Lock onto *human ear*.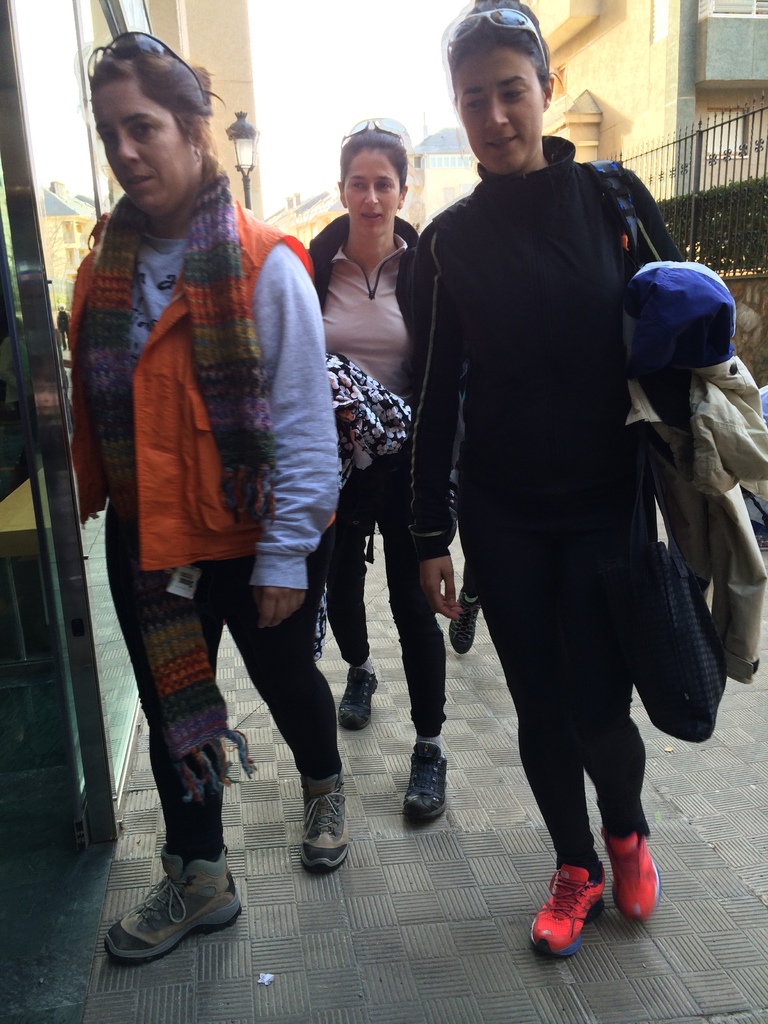
Locked: locate(543, 72, 558, 104).
